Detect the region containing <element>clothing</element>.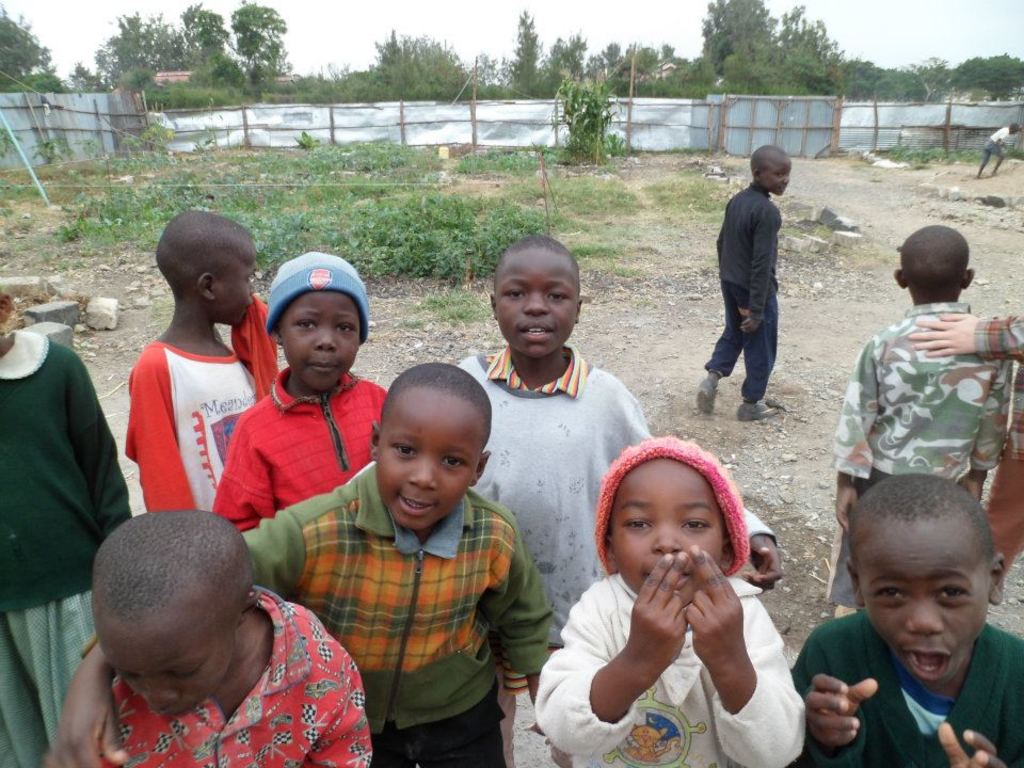
{"x1": 448, "y1": 342, "x2": 793, "y2": 671}.
